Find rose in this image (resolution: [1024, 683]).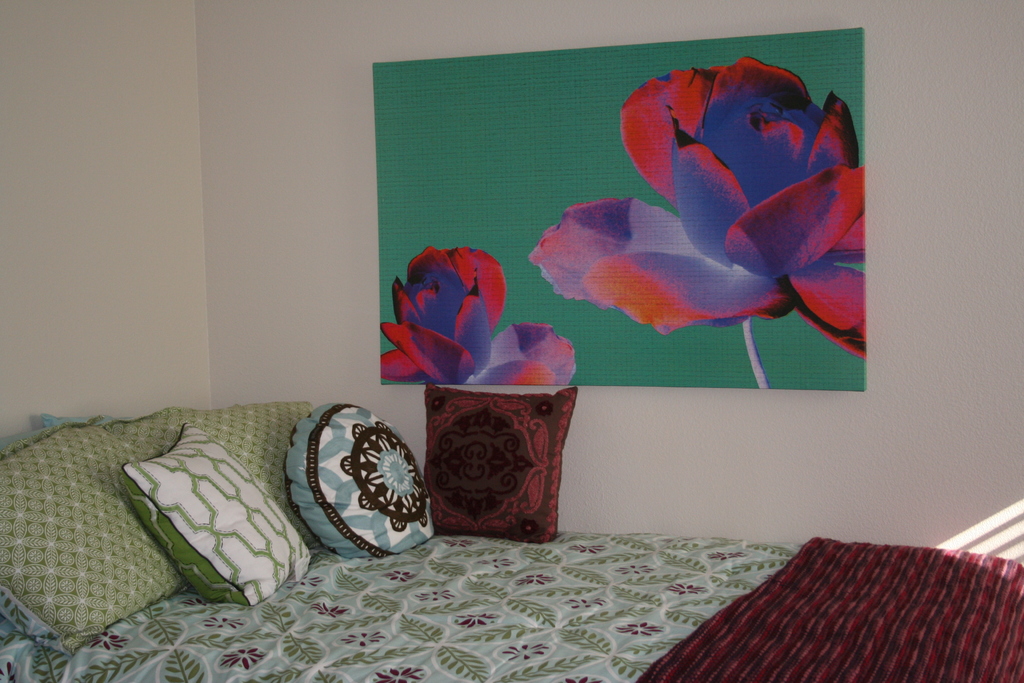
[523,58,871,360].
